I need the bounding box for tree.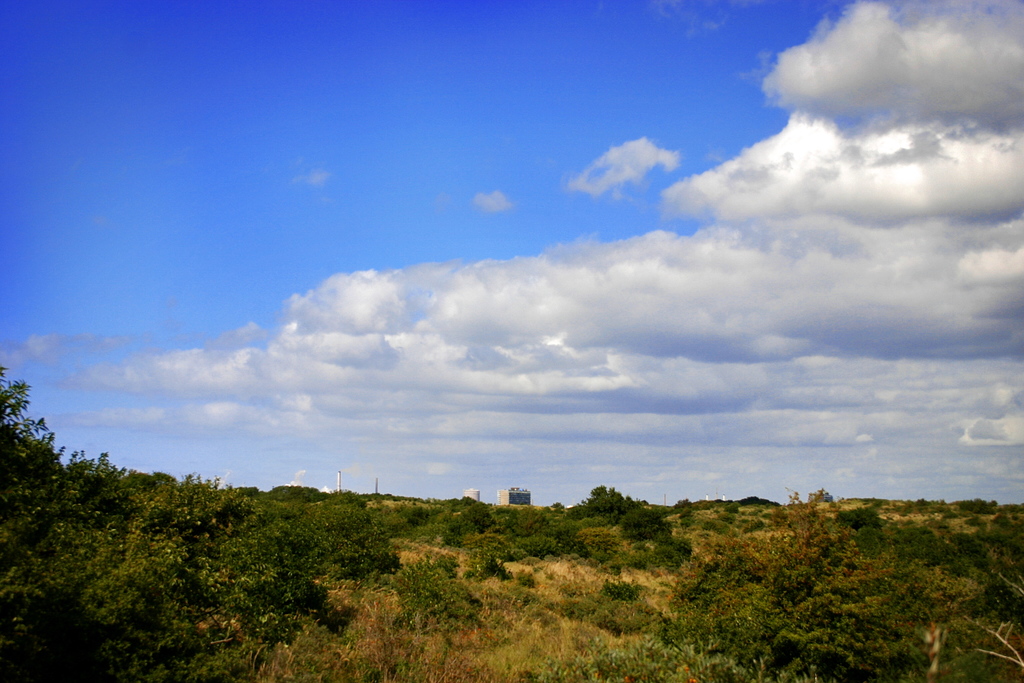
Here it is: locate(505, 502, 543, 534).
